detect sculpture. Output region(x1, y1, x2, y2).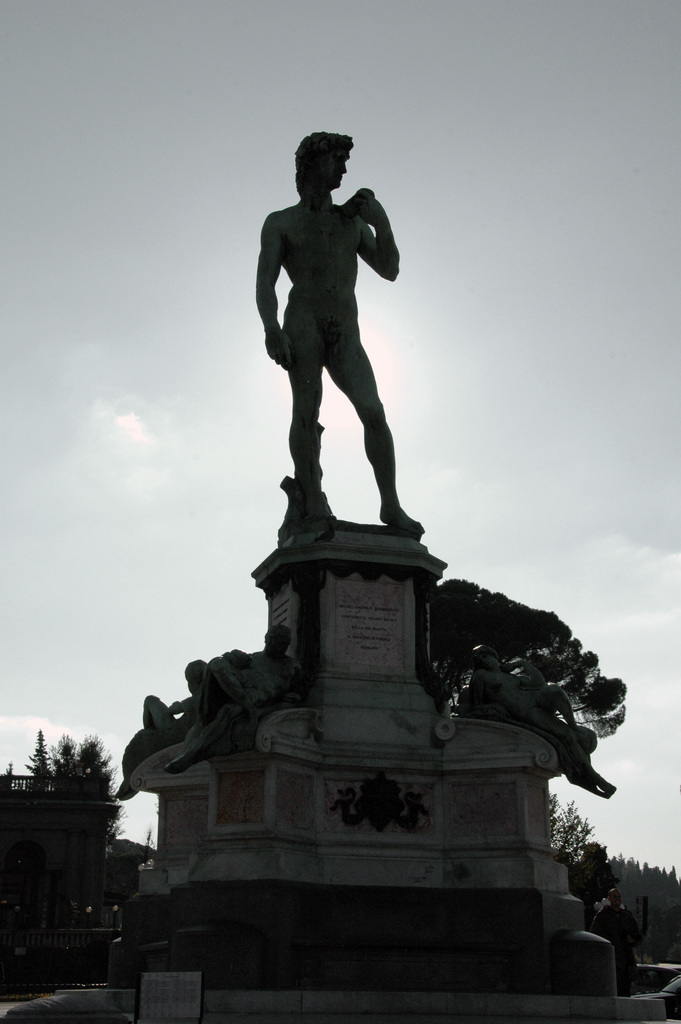
region(103, 638, 227, 803).
